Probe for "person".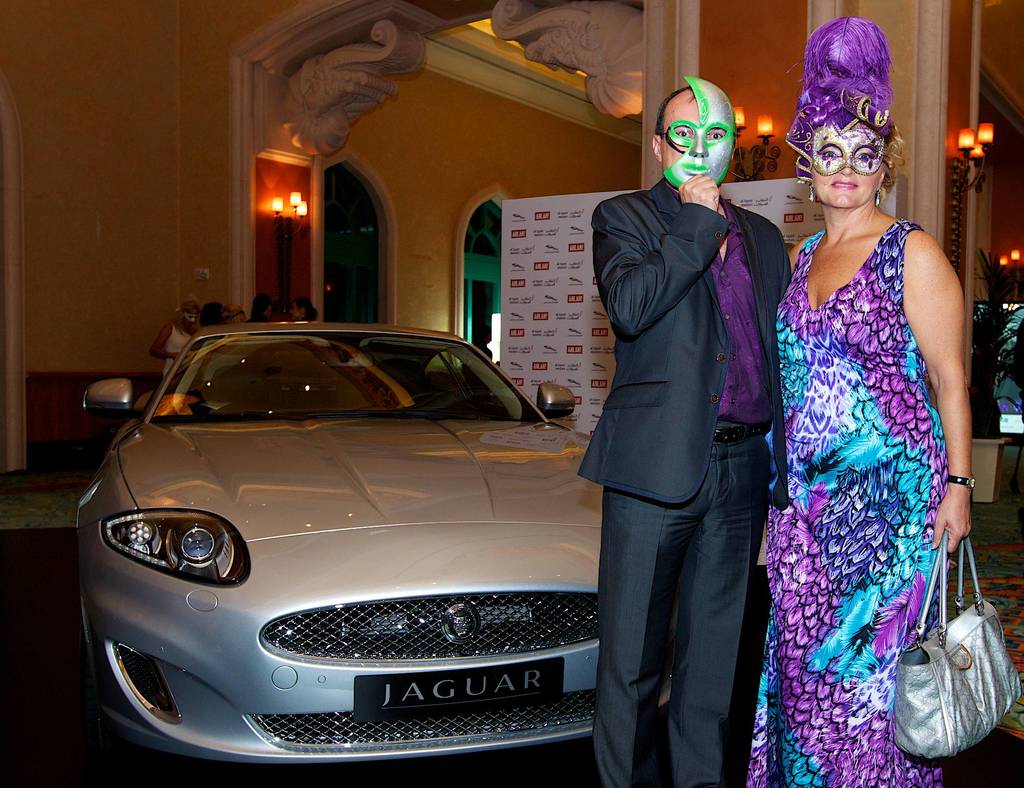
Probe result: BBox(590, 82, 796, 787).
